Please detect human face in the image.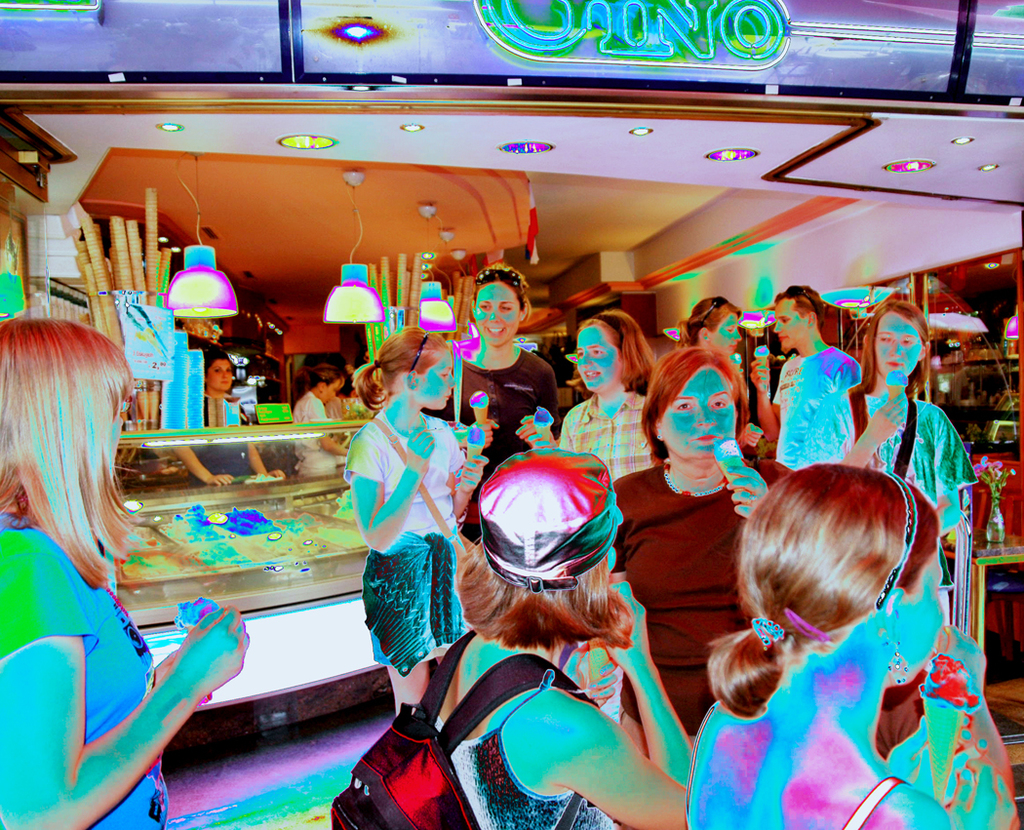
Rect(605, 540, 622, 575).
